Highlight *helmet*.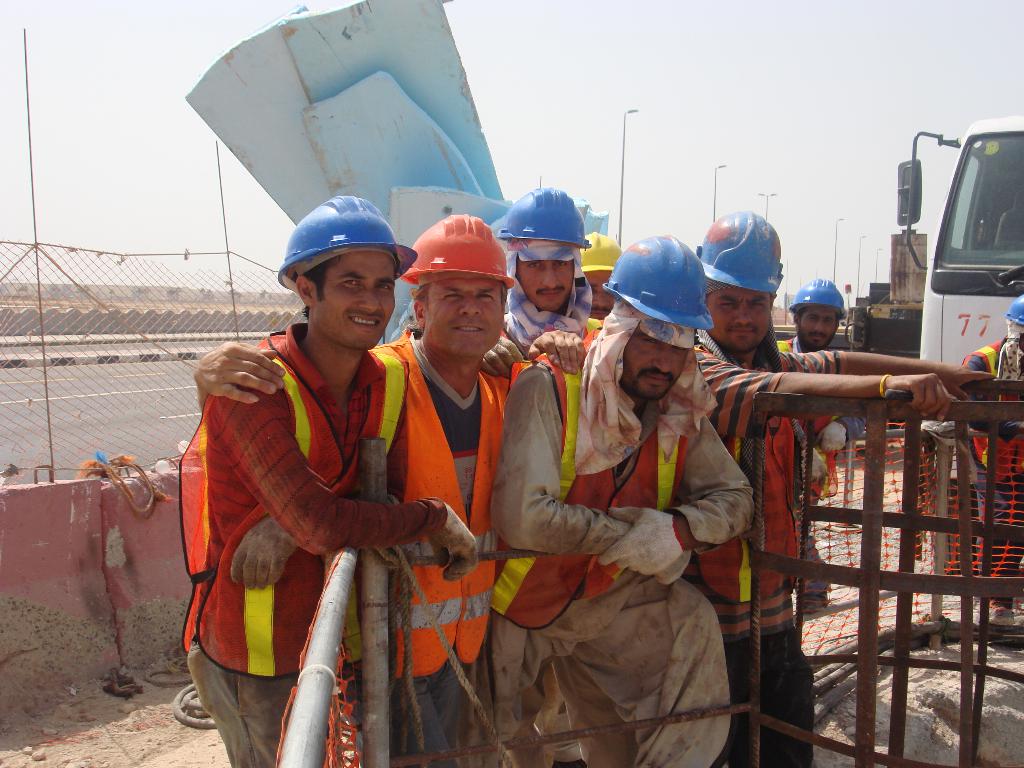
Highlighted region: [276,189,419,292].
